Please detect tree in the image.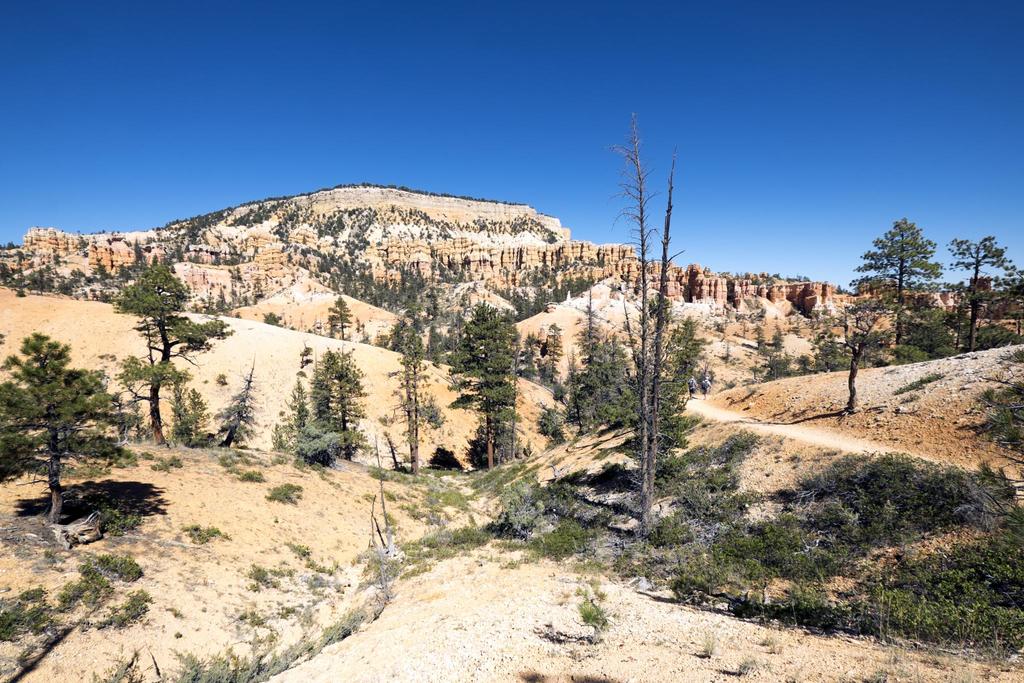
pyautogui.locateOnScreen(797, 351, 811, 379).
